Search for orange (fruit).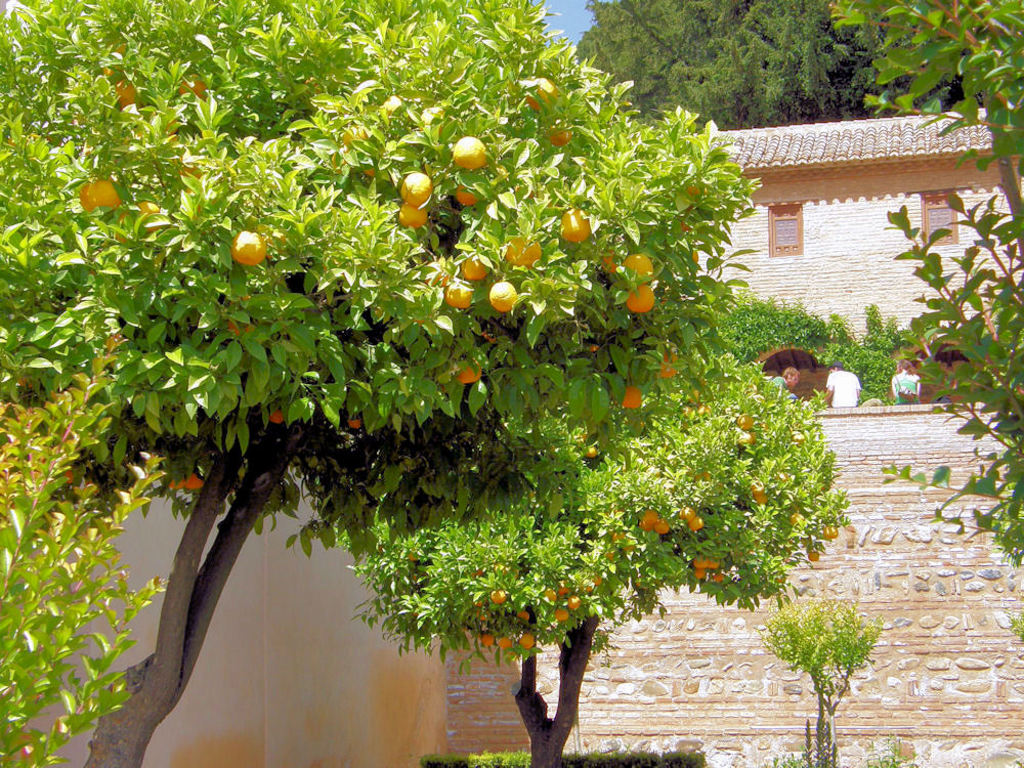
Found at 659, 341, 685, 381.
